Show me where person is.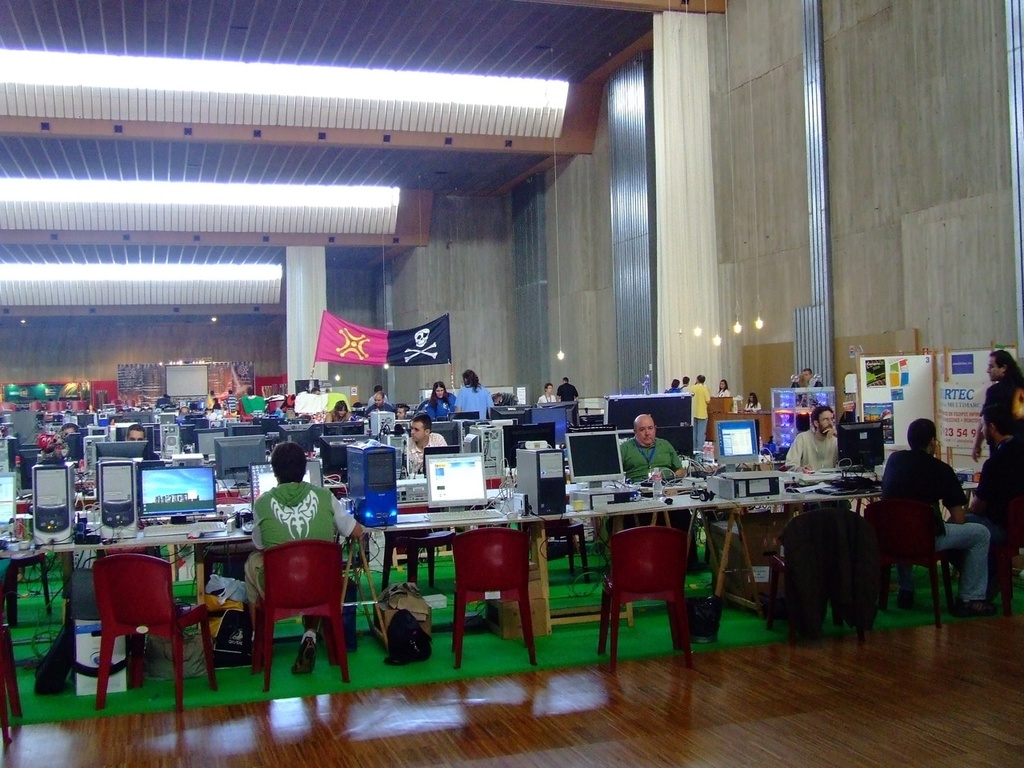
person is at select_region(874, 420, 991, 607).
